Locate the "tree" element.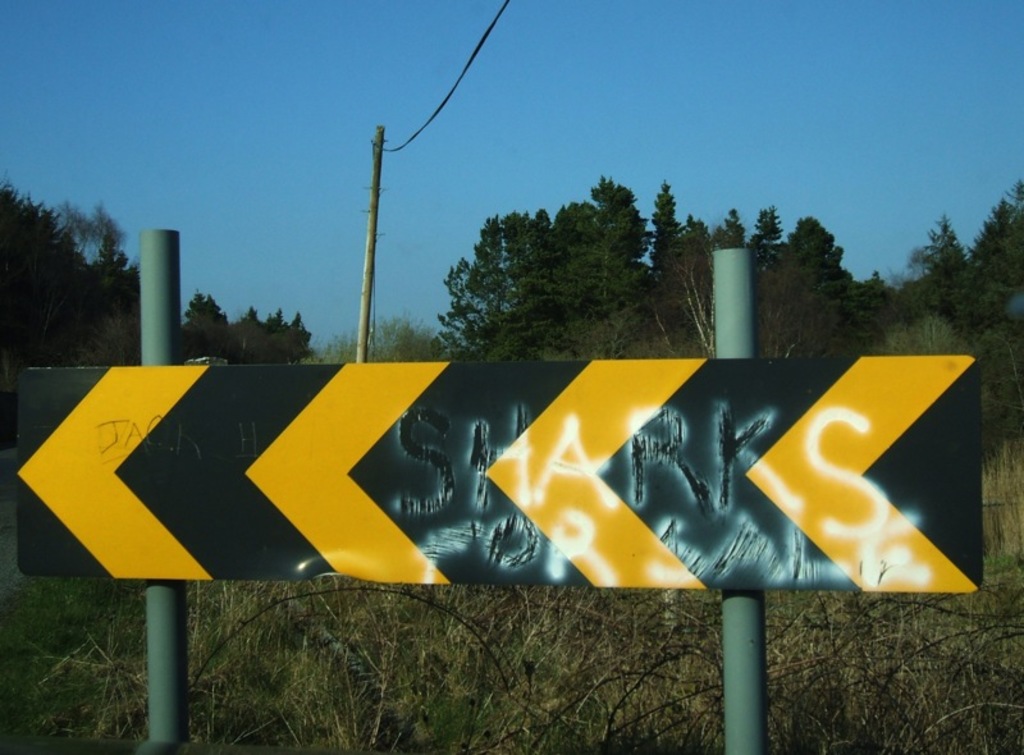
Element bbox: locate(0, 168, 120, 369).
